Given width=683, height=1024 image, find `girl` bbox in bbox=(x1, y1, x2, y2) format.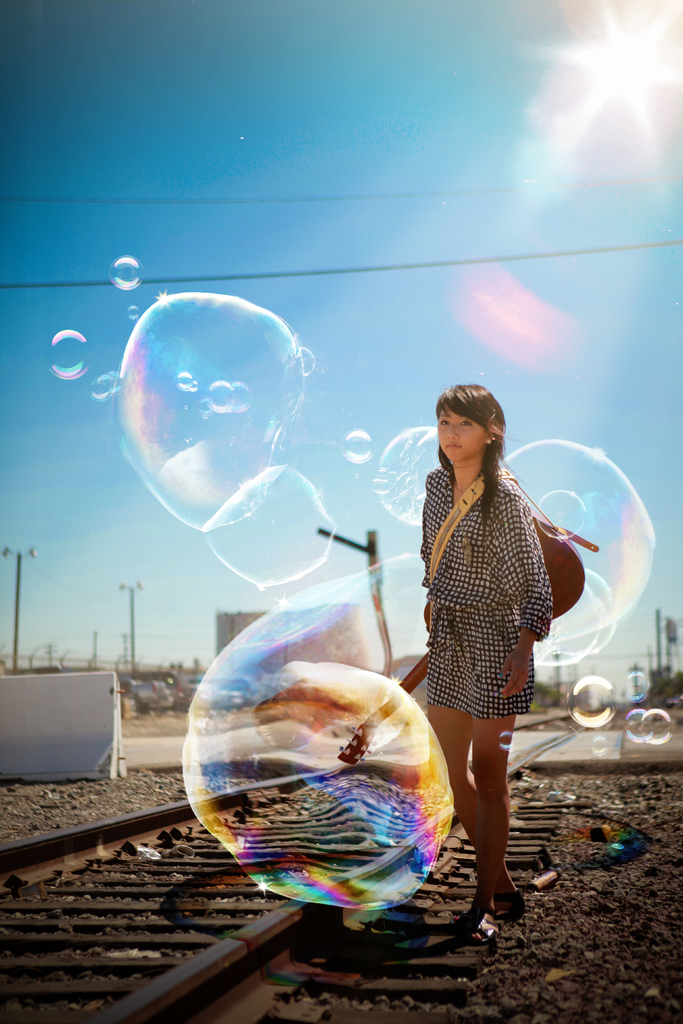
bbox=(424, 381, 556, 947).
